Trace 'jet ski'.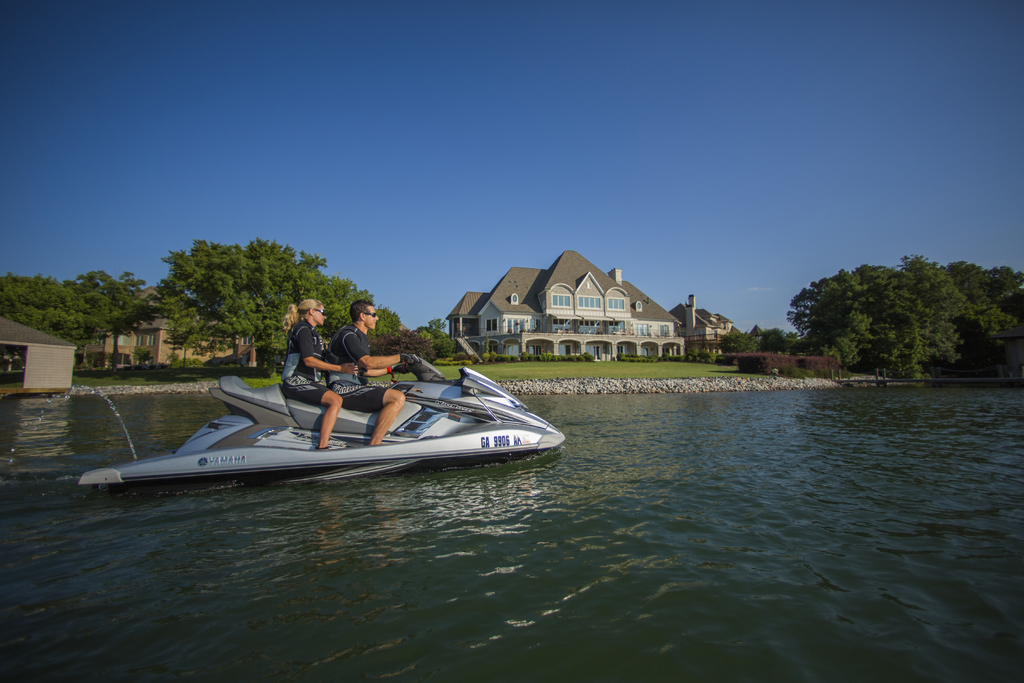
Traced to l=77, t=354, r=564, b=483.
